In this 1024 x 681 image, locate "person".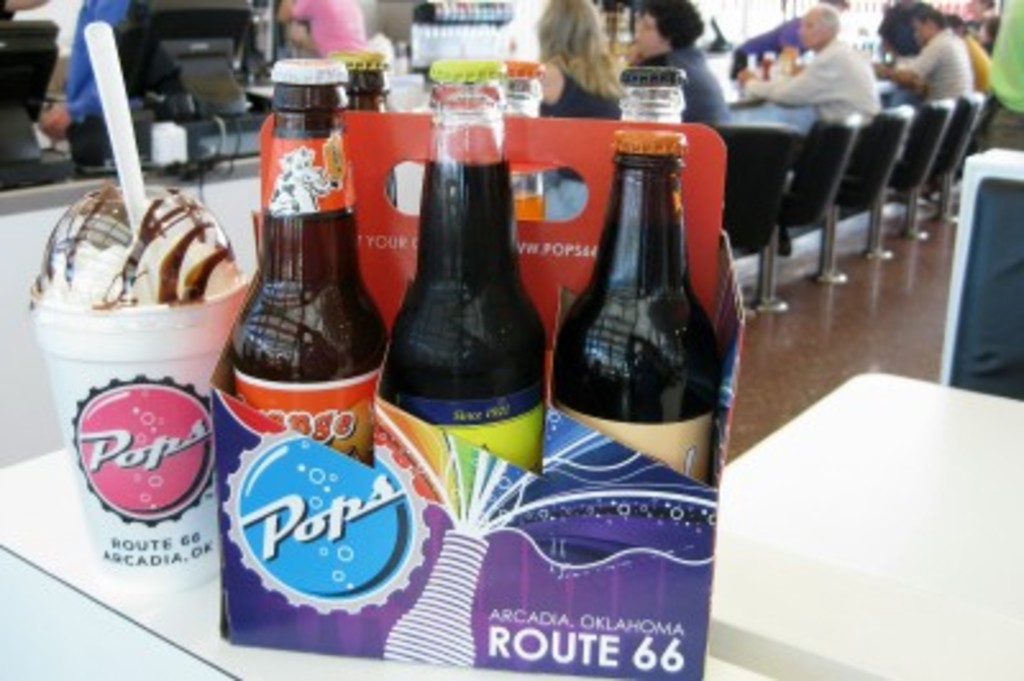
Bounding box: <region>617, 0, 732, 131</region>.
